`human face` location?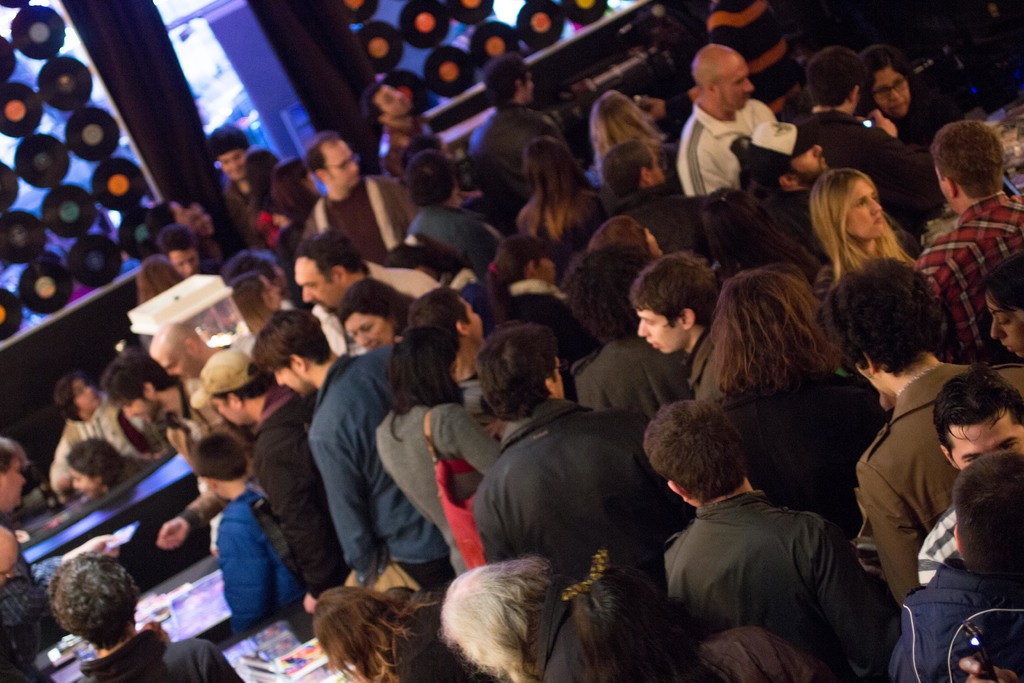
crop(876, 67, 908, 112)
